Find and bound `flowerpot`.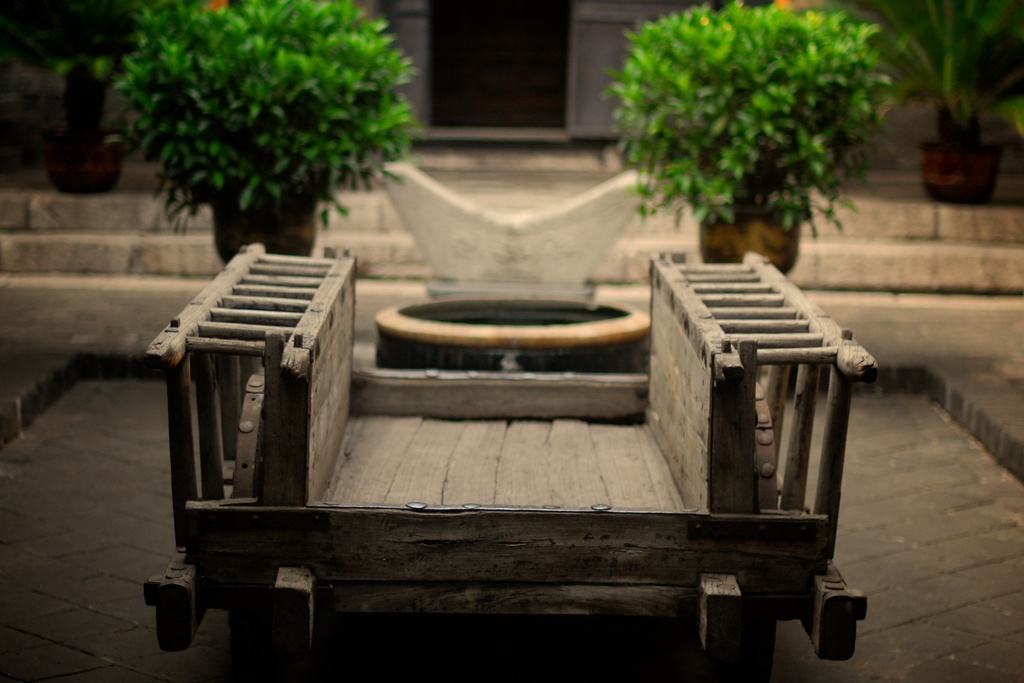
Bound: [194,194,323,262].
